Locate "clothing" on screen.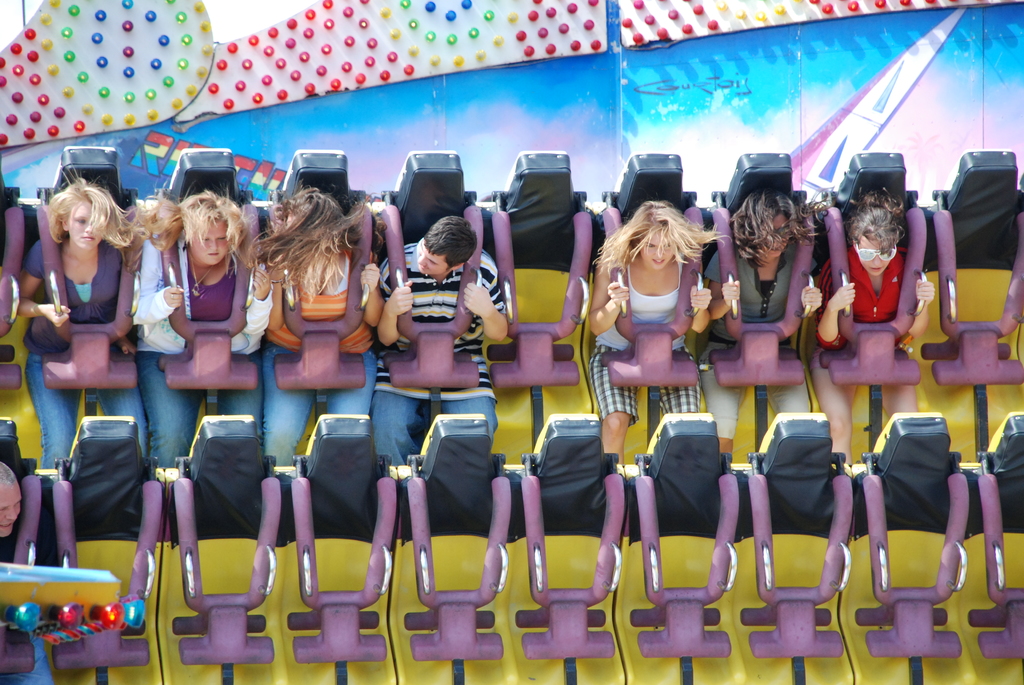
On screen at (20,237,147,471).
